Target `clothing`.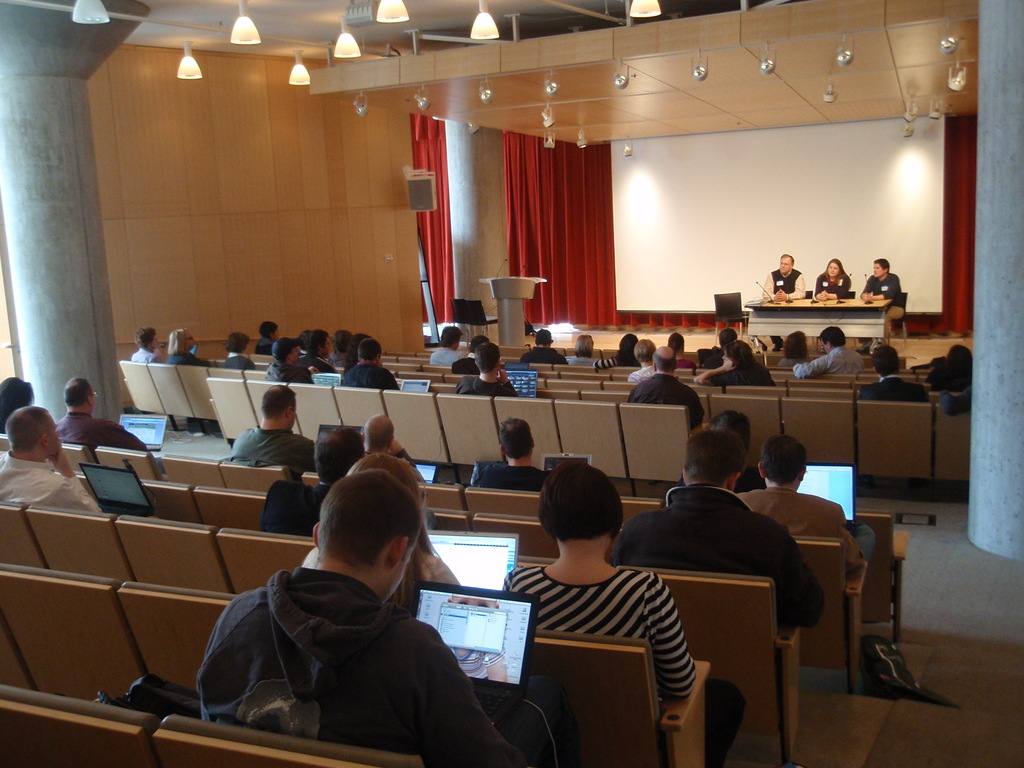
Target region: crop(194, 527, 483, 756).
